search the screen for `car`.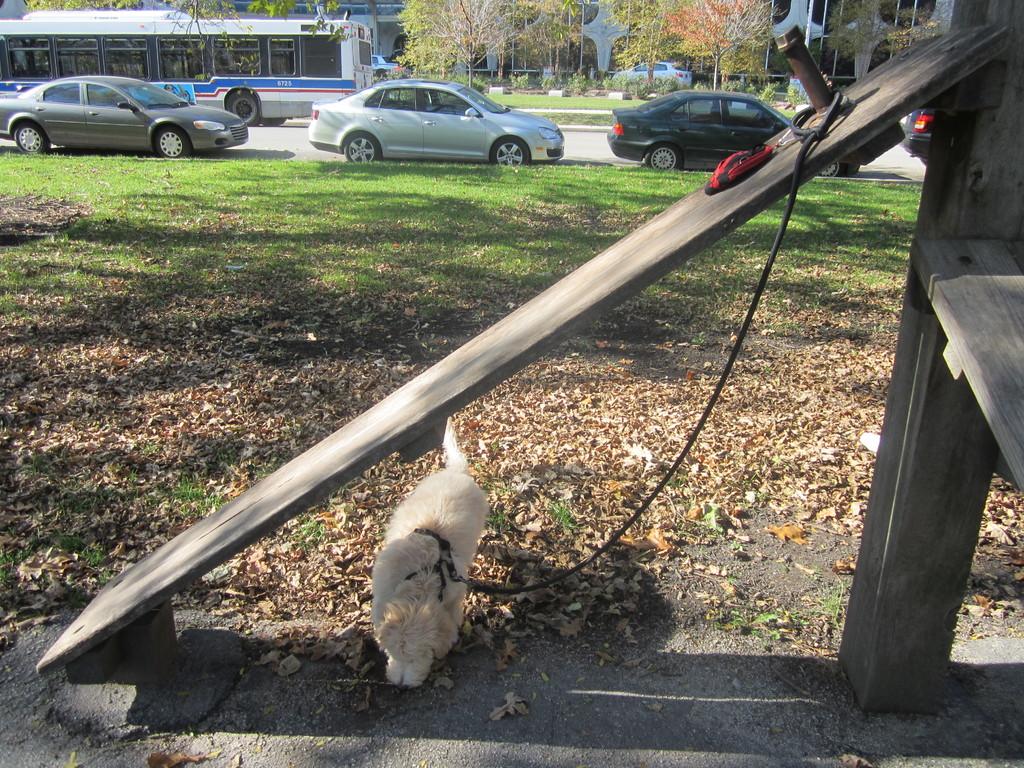
Found at 372/55/397/76.
